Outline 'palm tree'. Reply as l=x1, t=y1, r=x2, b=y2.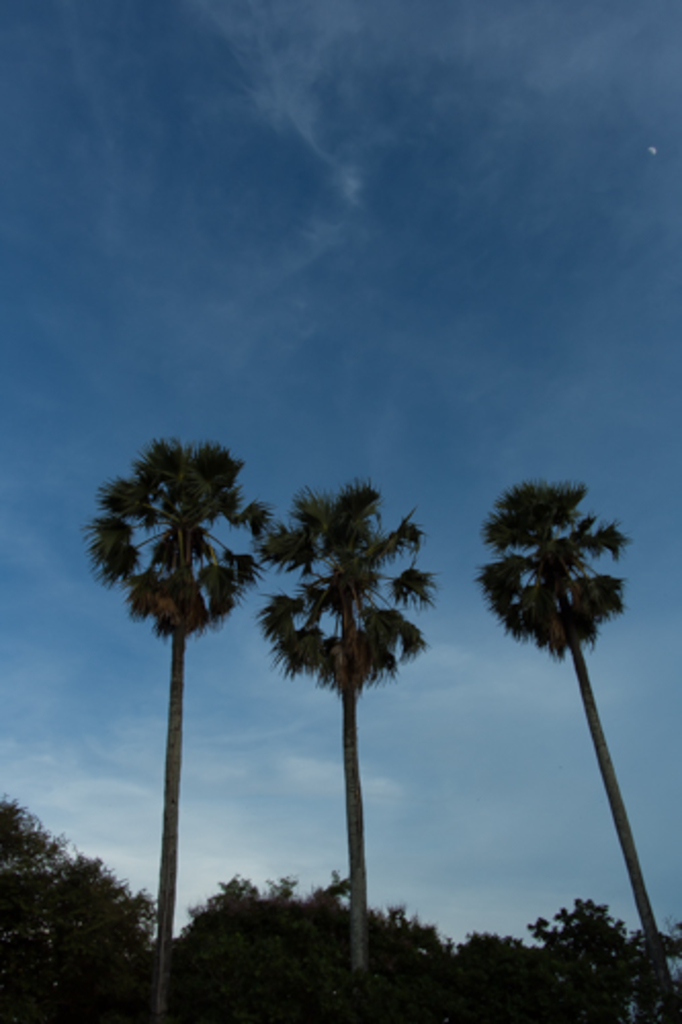
l=260, t=477, r=434, b=993.
